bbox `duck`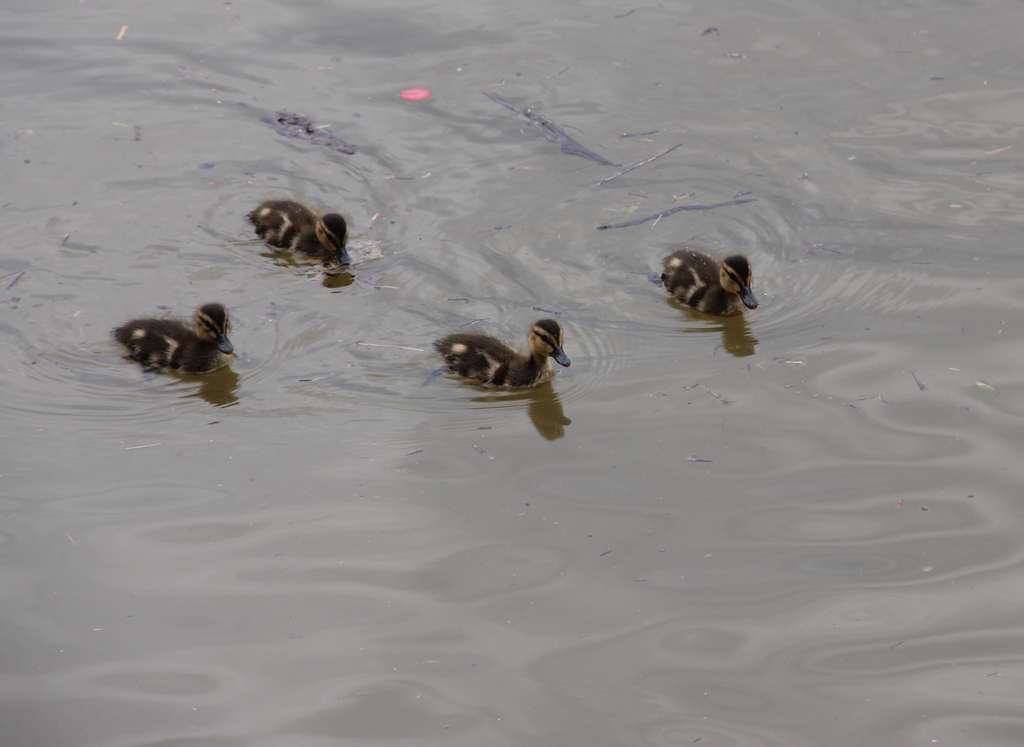
{"x1": 255, "y1": 200, "x2": 357, "y2": 266}
